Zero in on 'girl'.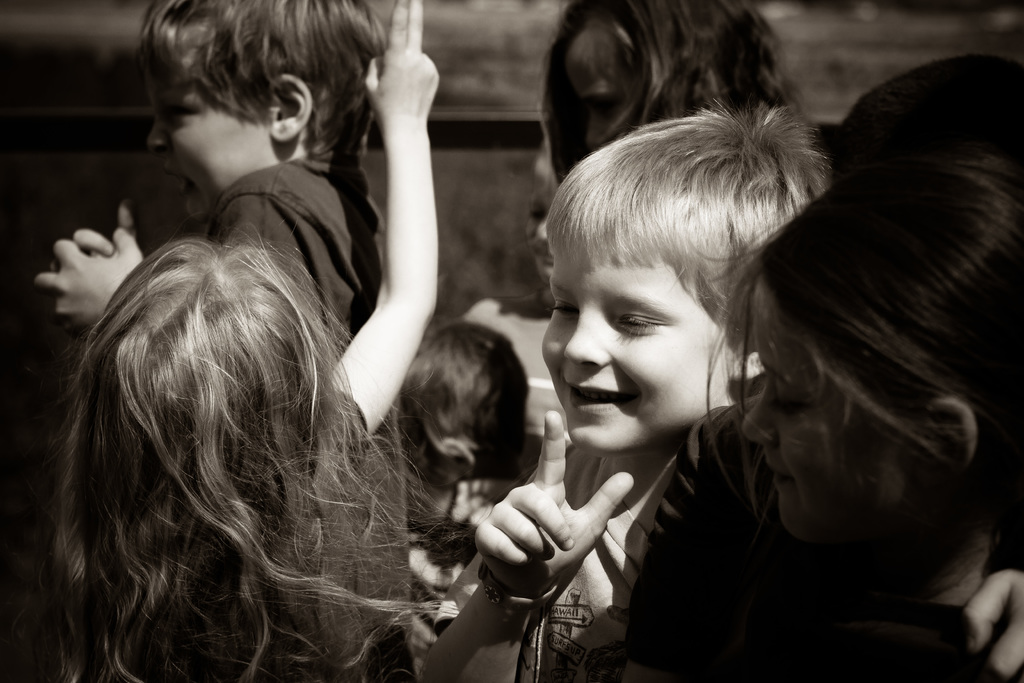
Zeroed in: (x1=706, y1=150, x2=1023, y2=682).
